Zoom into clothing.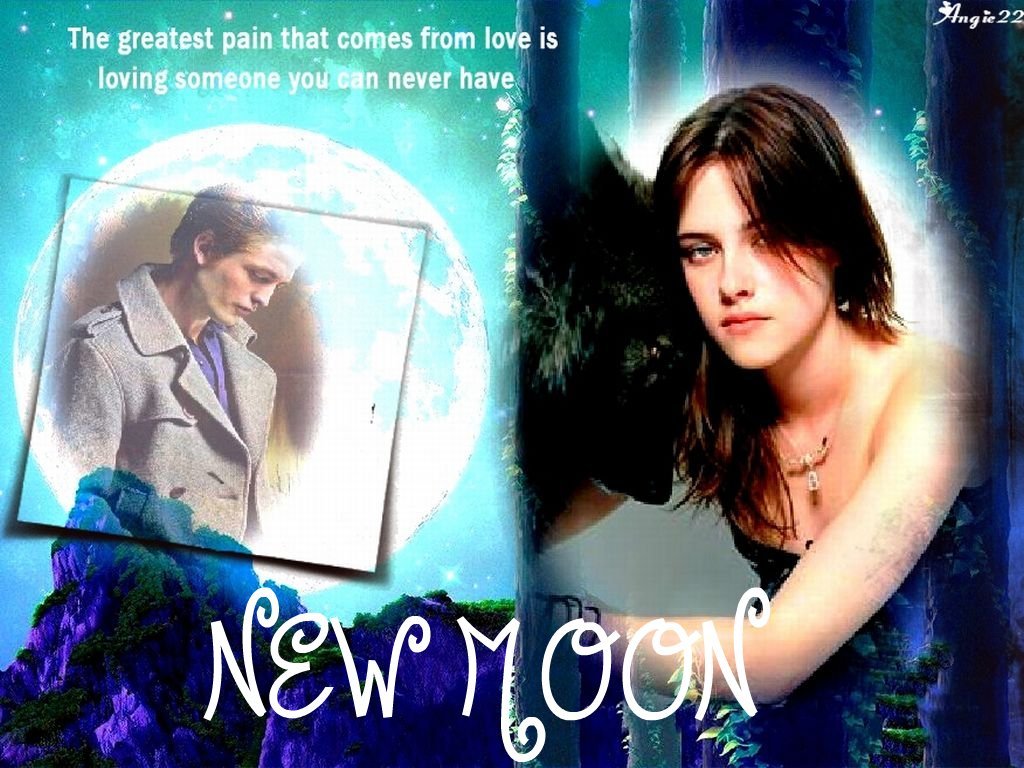
Zoom target: rect(38, 250, 280, 553).
